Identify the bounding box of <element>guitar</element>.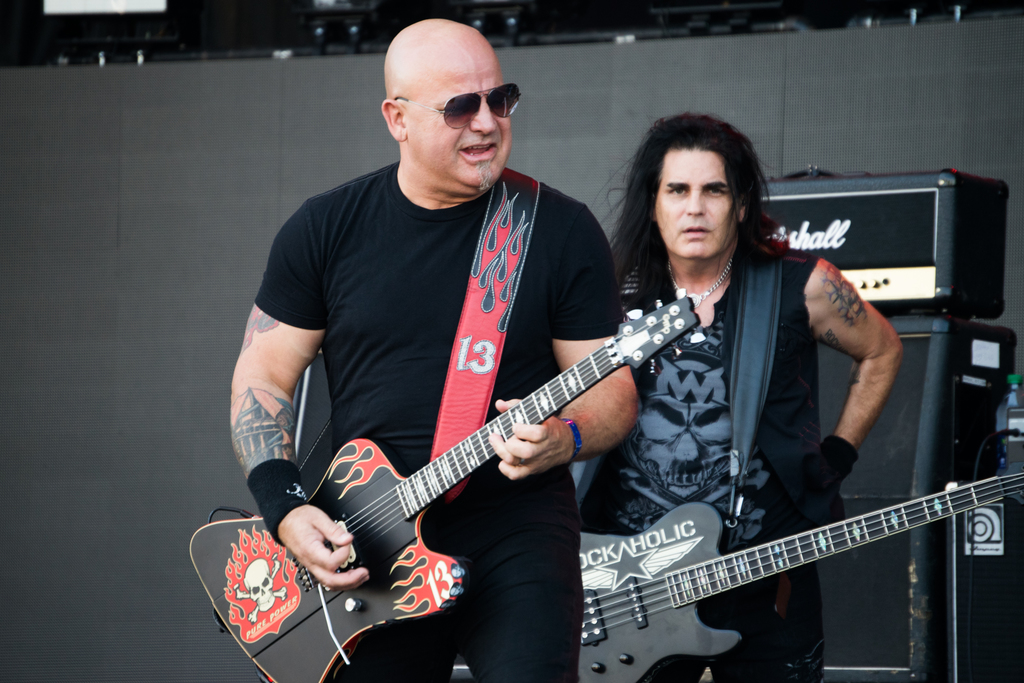
bbox(184, 283, 703, 682).
